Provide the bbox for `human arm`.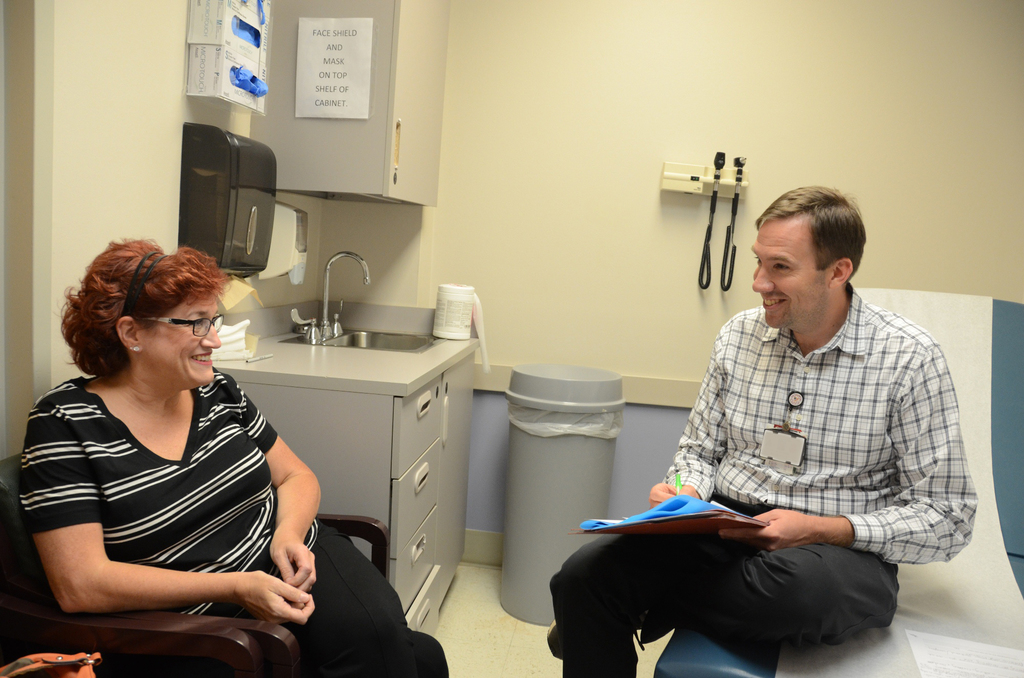
locate(259, 438, 314, 583).
